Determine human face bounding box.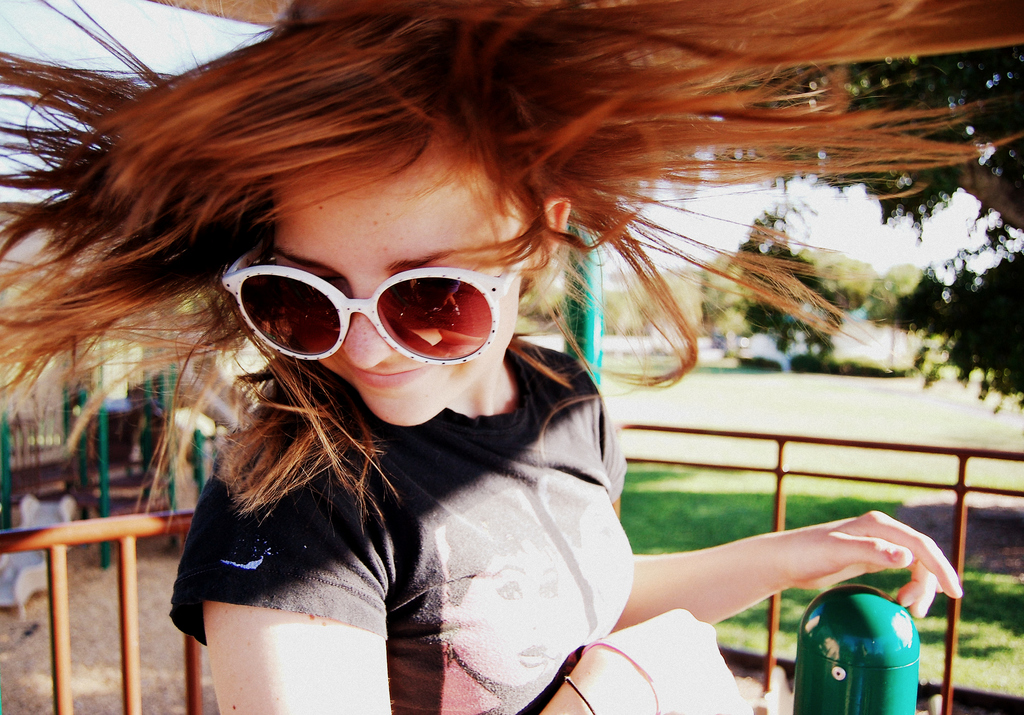
Determined: <bbox>276, 137, 532, 426</bbox>.
